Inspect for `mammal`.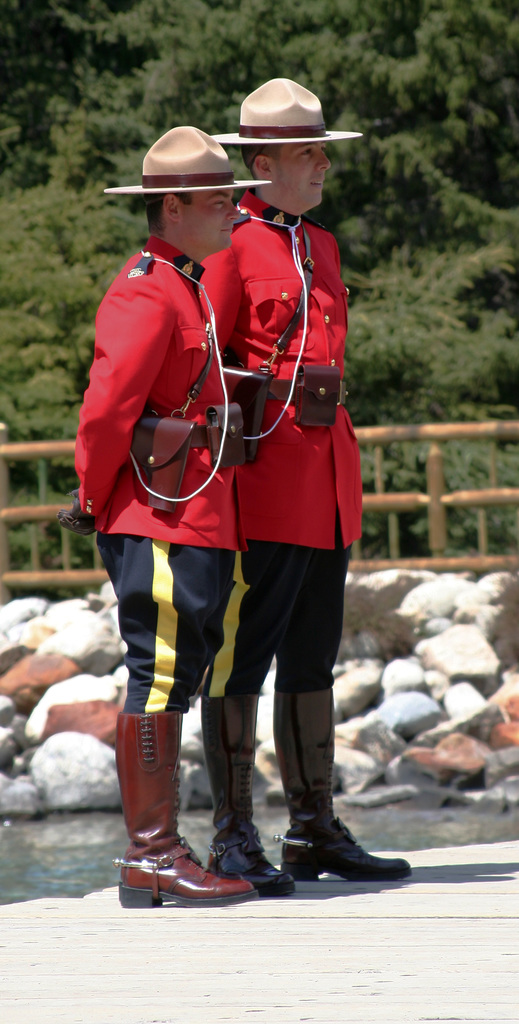
Inspection: Rect(60, 122, 274, 911).
